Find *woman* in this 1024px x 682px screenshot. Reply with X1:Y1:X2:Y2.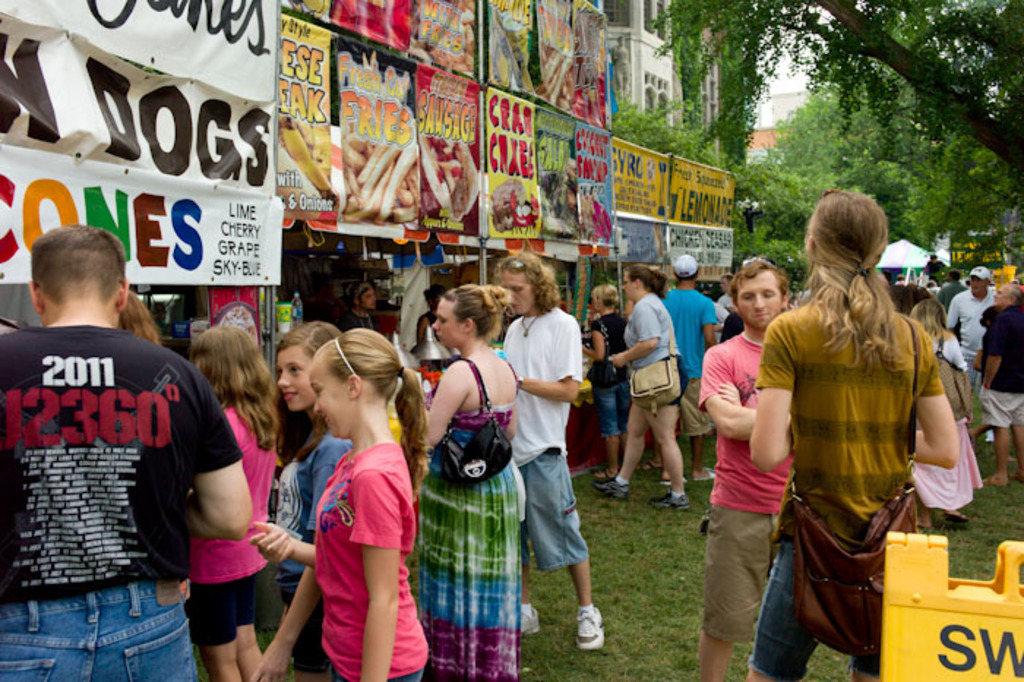
594:262:698:506.
